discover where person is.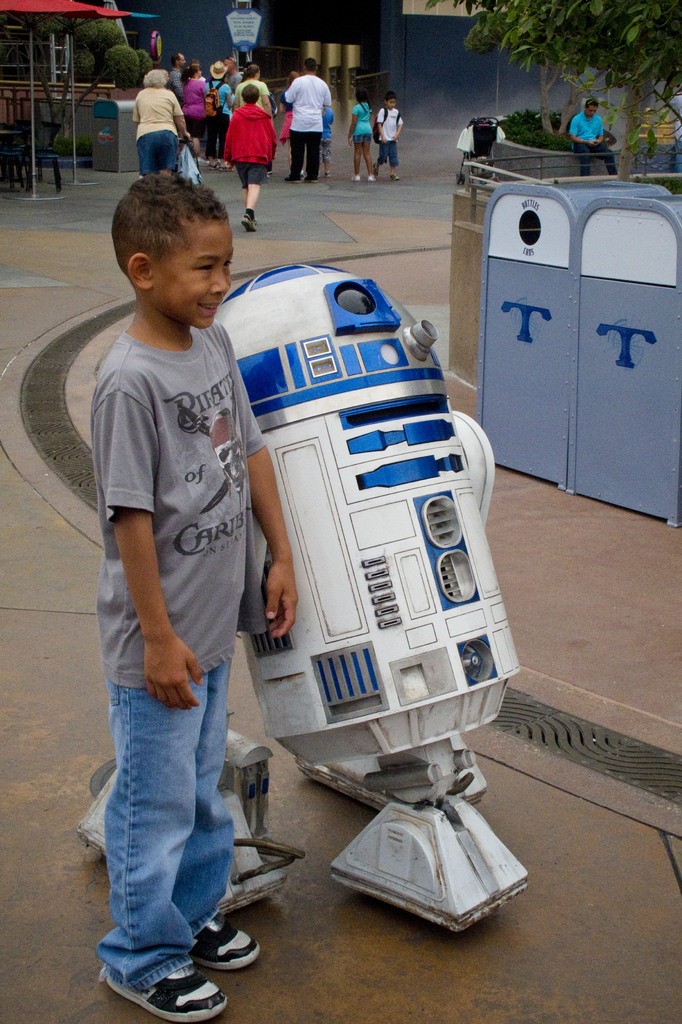
Discovered at rect(136, 54, 196, 185).
